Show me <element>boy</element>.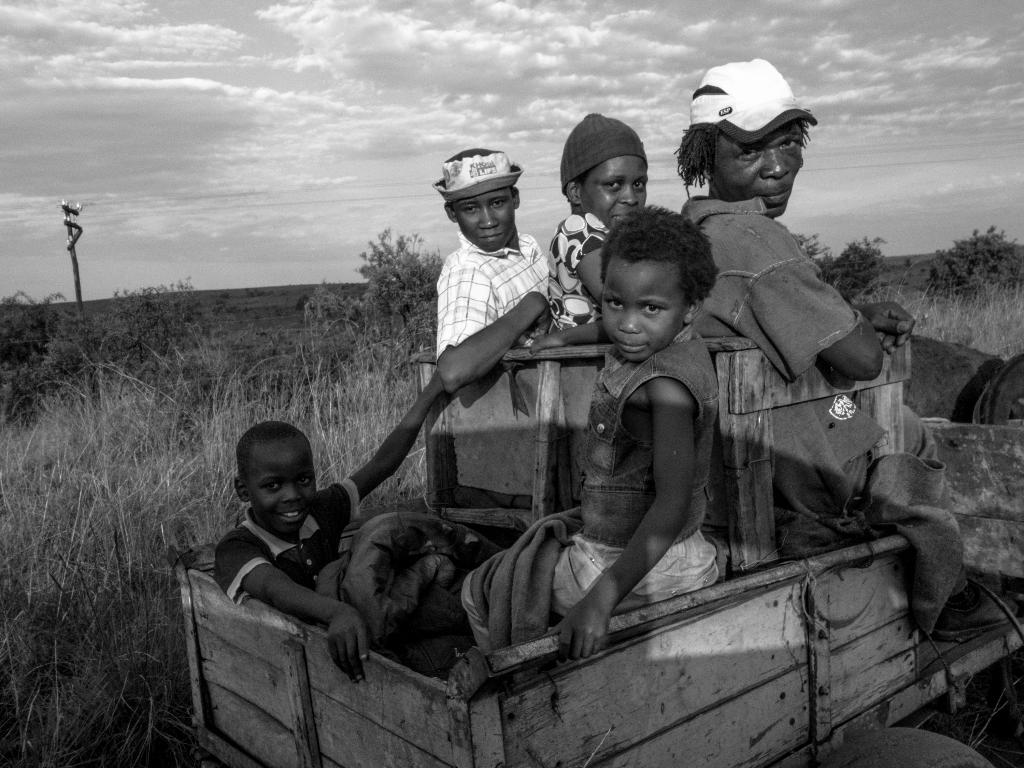
<element>boy</element> is here: select_region(461, 208, 720, 650).
